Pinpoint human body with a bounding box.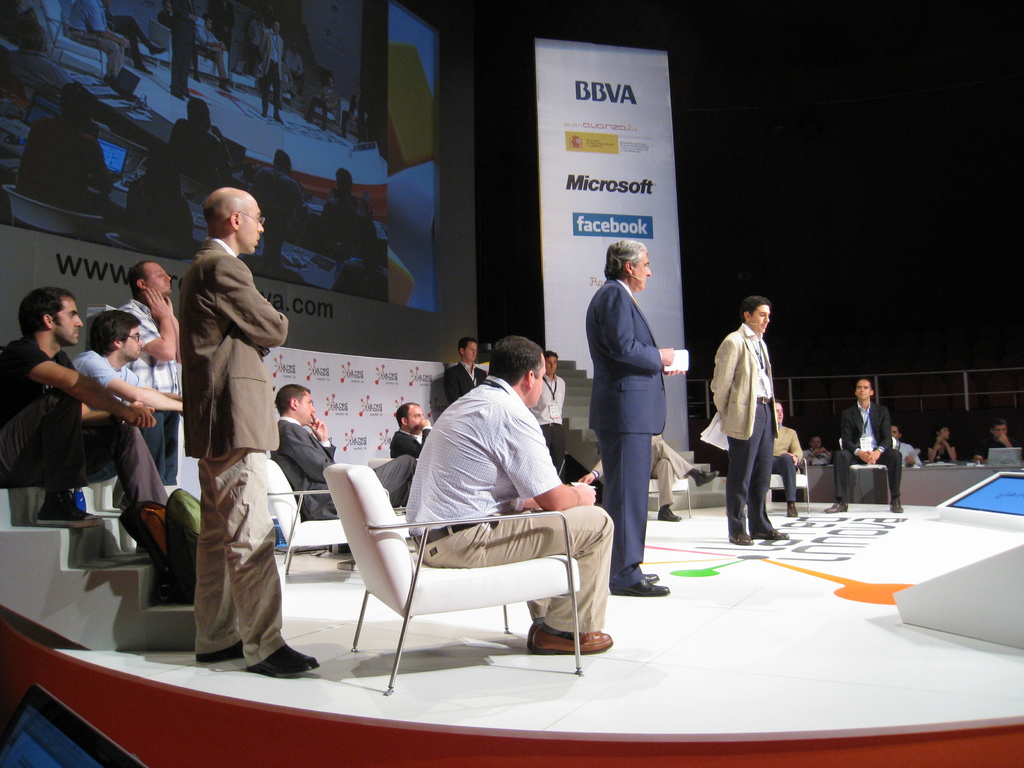
<box>925,434,955,461</box>.
